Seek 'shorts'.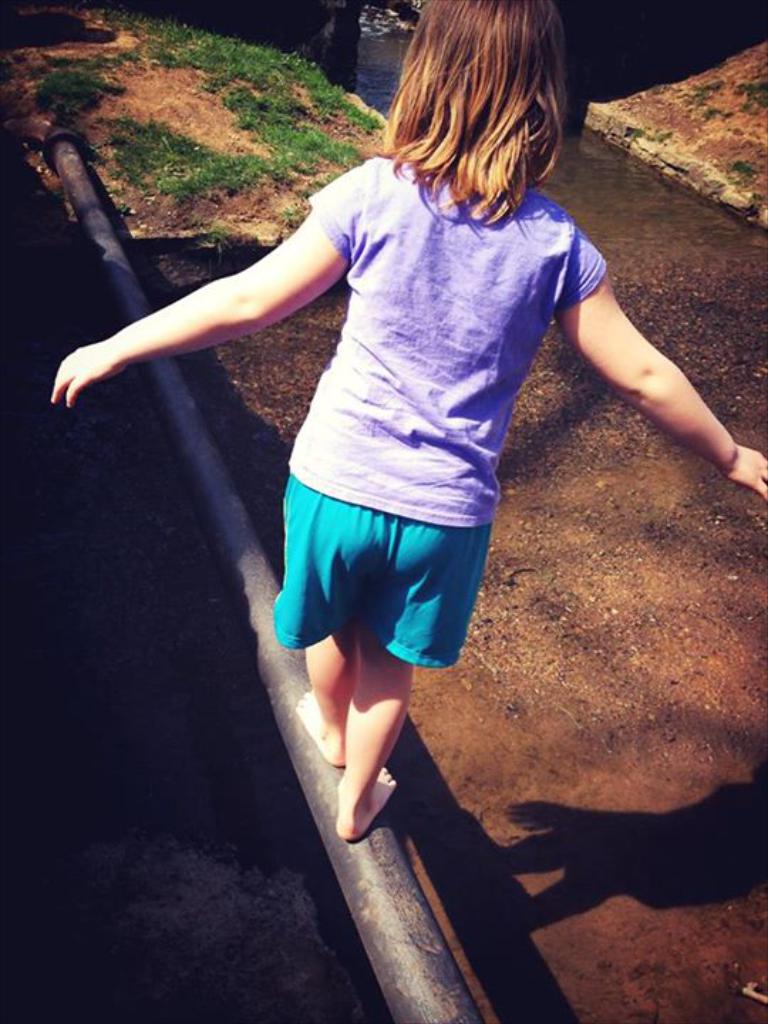
283/499/506/647.
